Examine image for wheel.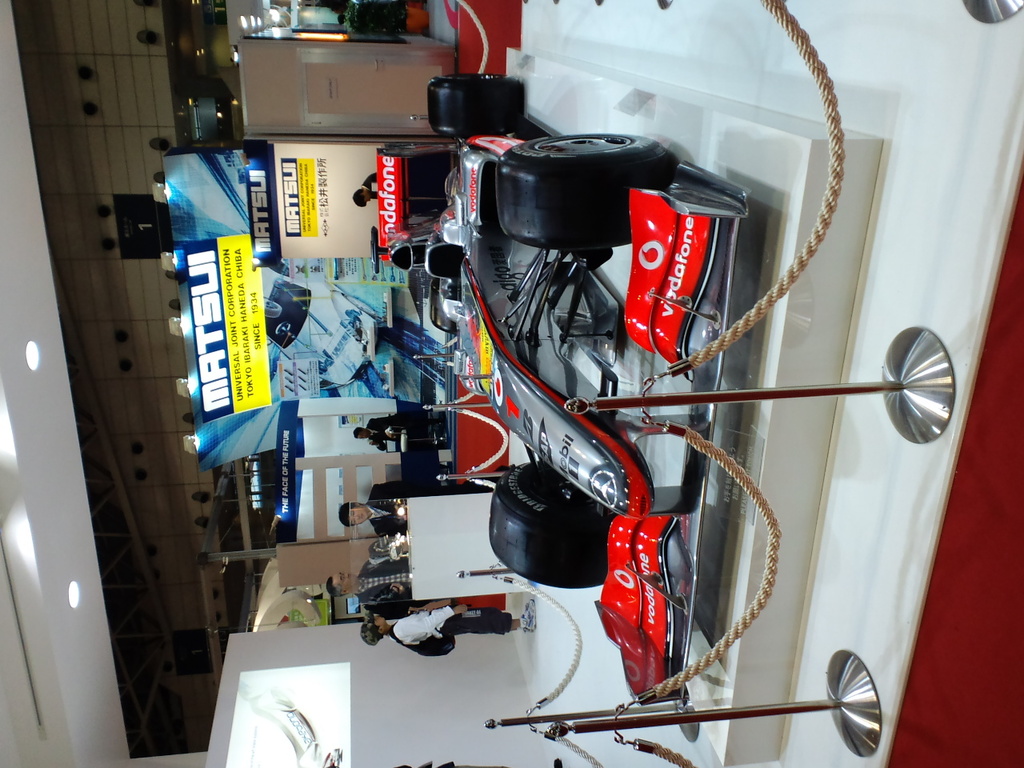
Examination result: crop(481, 464, 622, 586).
